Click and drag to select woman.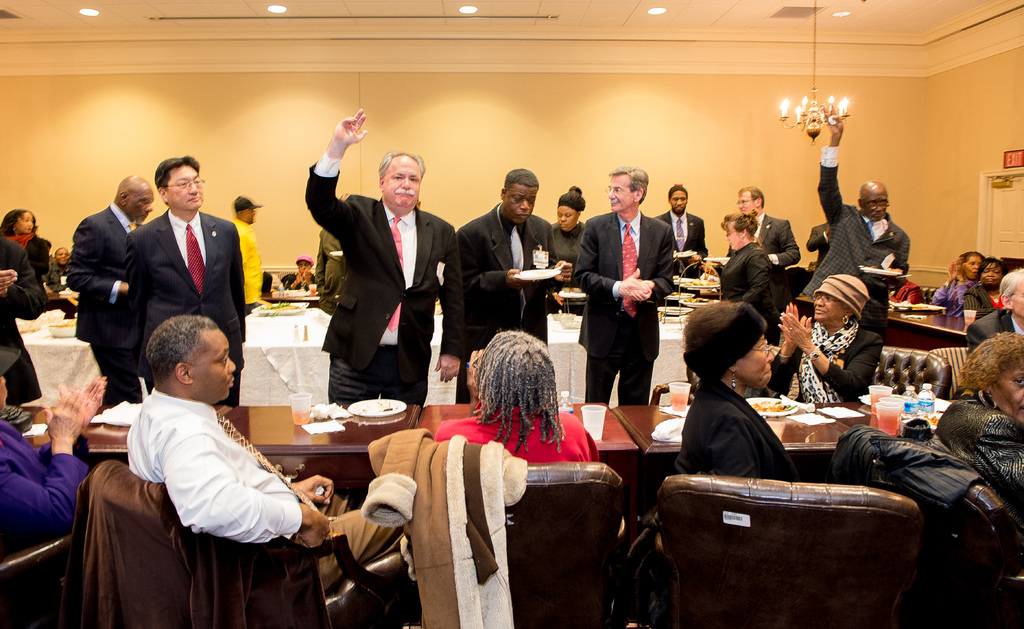
Selection: 547/184/587/316.
